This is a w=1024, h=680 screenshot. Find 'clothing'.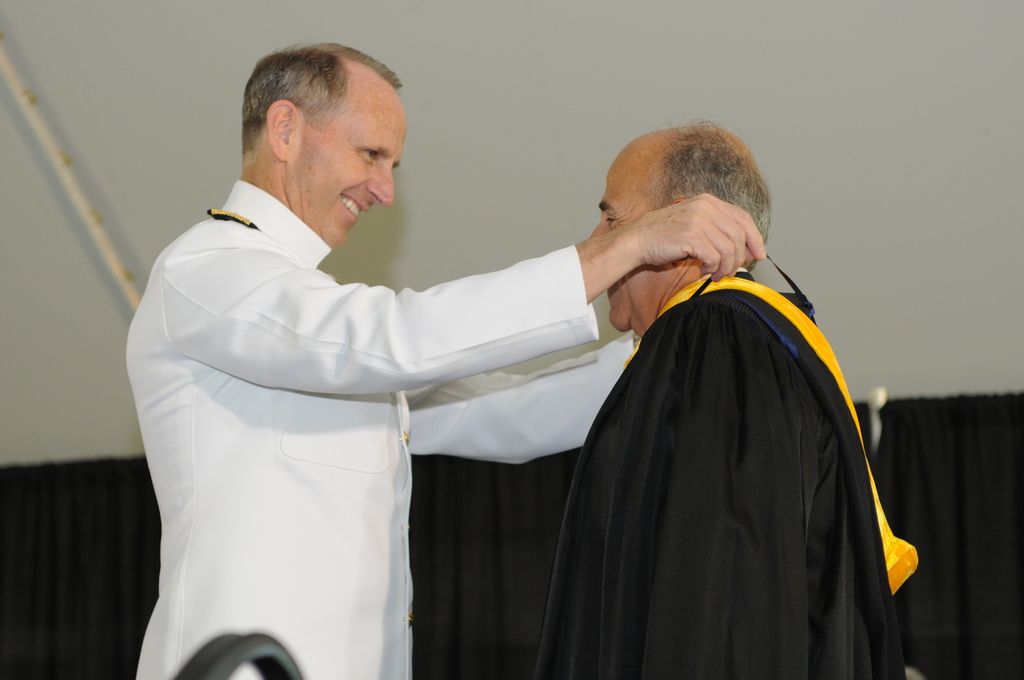
Bounding box: pyautogui.locateOnScreen(547, 218, 919, 679).
